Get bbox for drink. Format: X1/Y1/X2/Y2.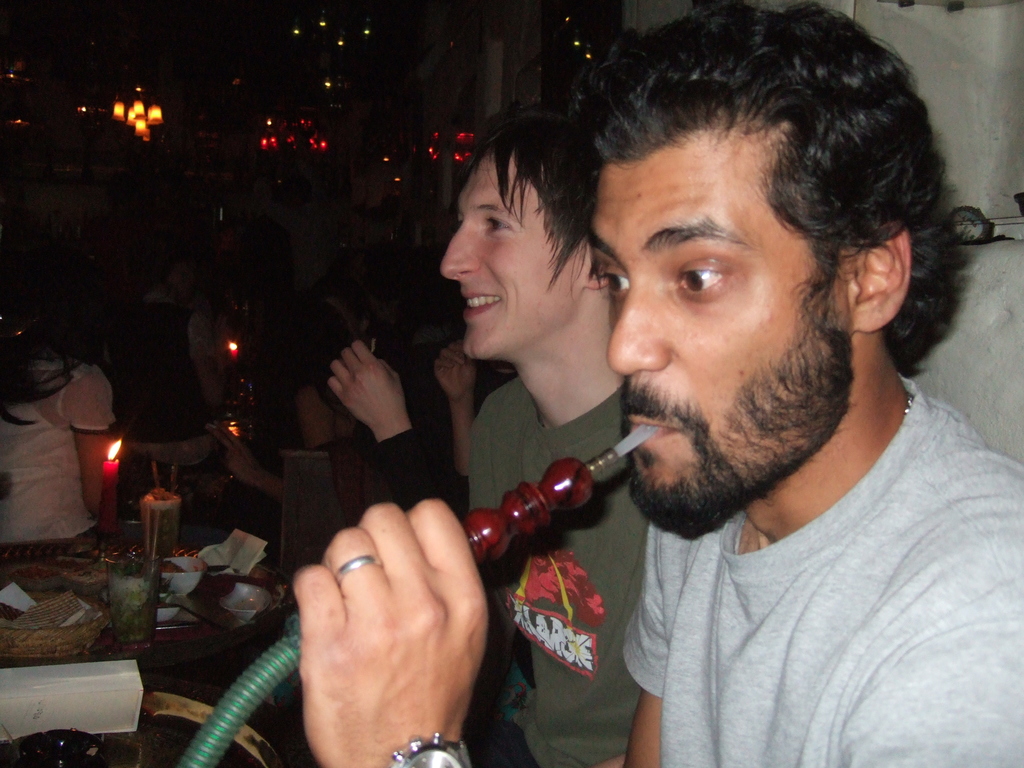
140/481/174/556.
